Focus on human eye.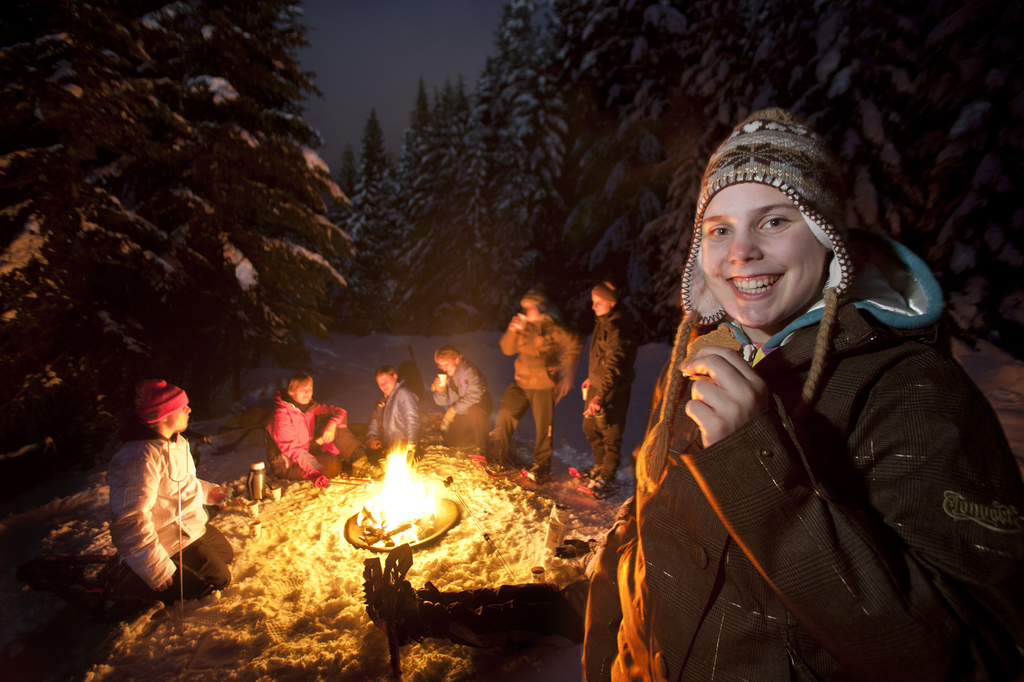
Focused at <box>709,223,734,243</box>.
